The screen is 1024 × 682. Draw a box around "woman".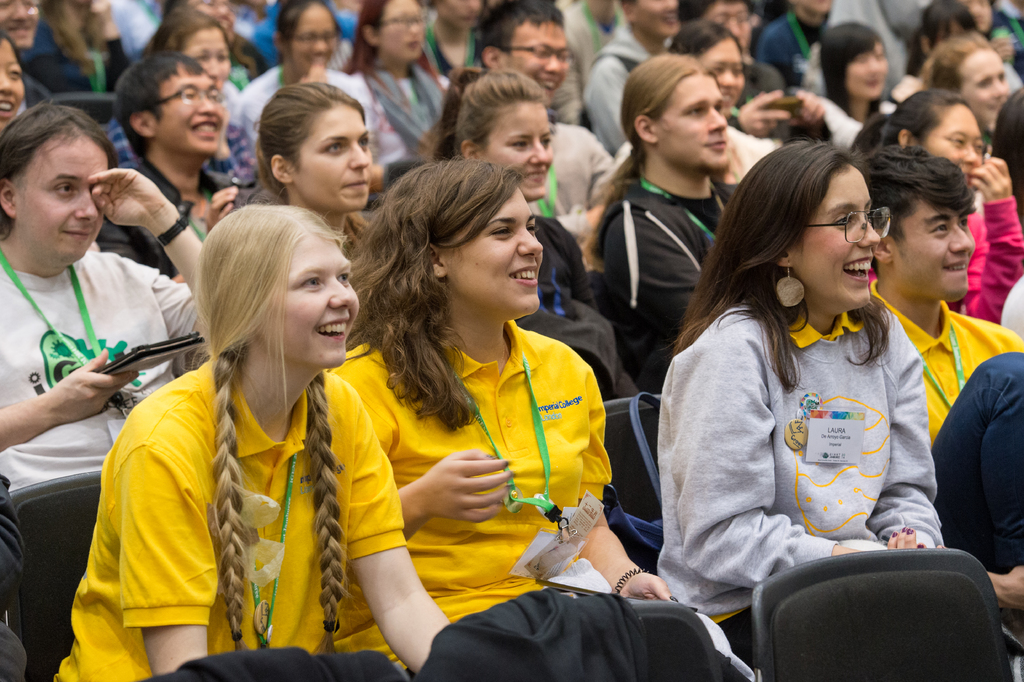
x1=919, y1=36, x2=1009, y2=133.
